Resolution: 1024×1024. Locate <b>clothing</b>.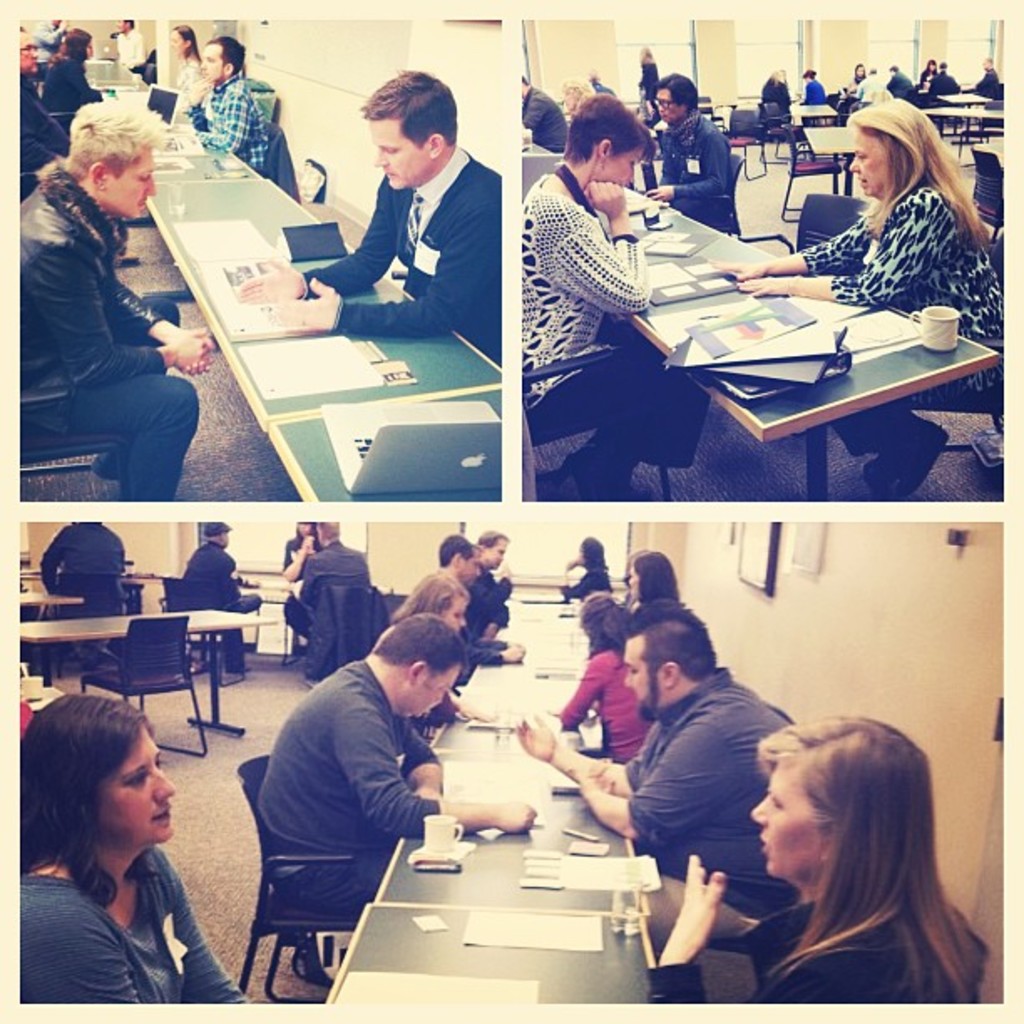
x1=269, y1=532, x2=316, y2=596.
